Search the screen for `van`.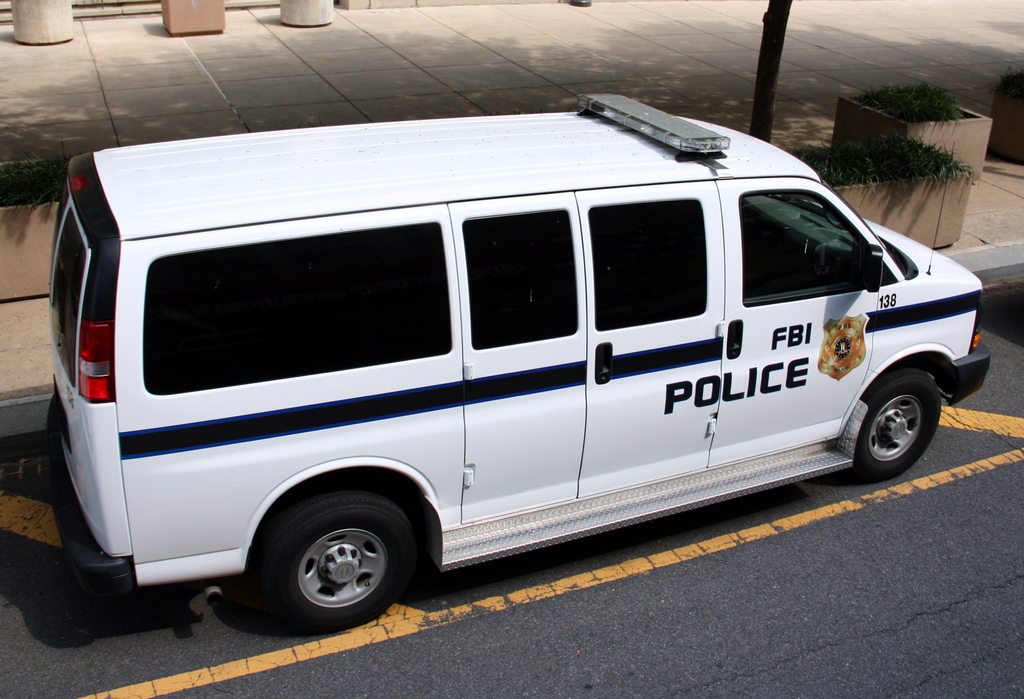
Found at crop(39, 90, 993, 636).
